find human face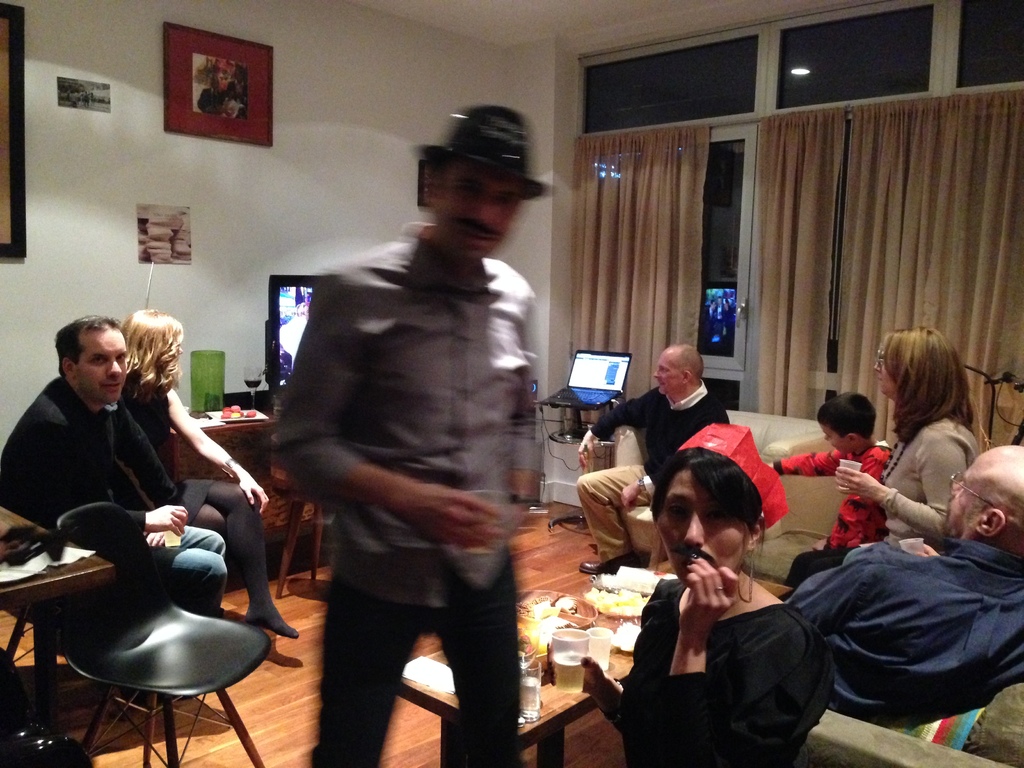
{"x1": 943, "y1": 454, "x2": 986, "y2": 522}
